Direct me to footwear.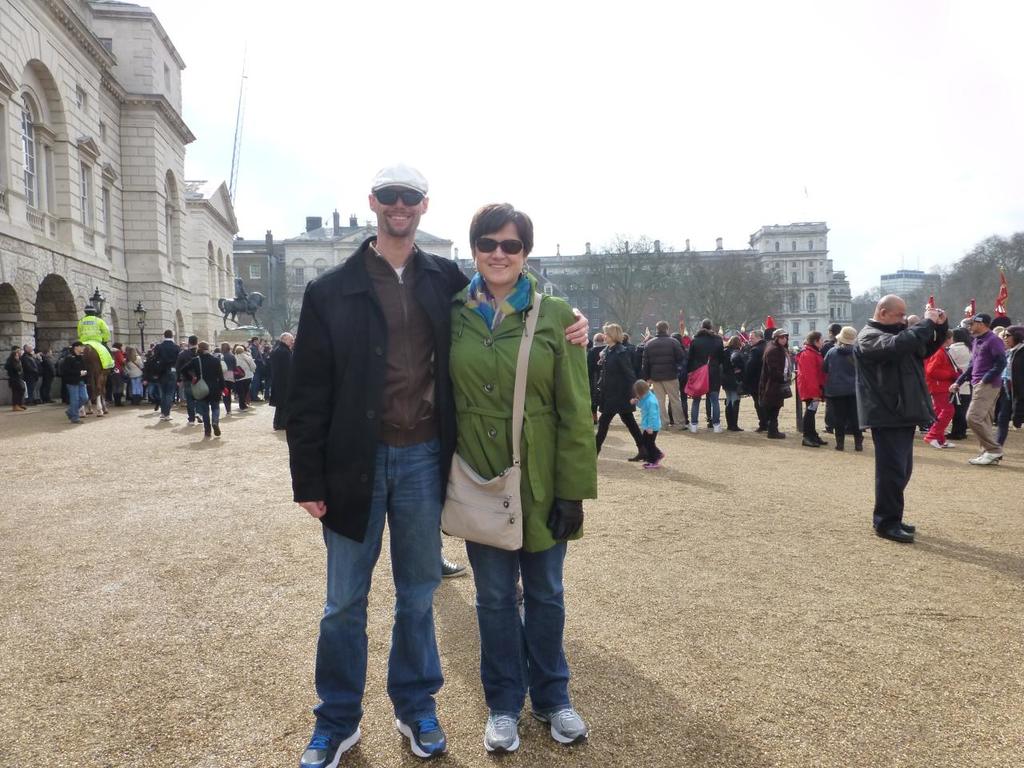
Direction: <region>626, 452, 642, 463</region>.
